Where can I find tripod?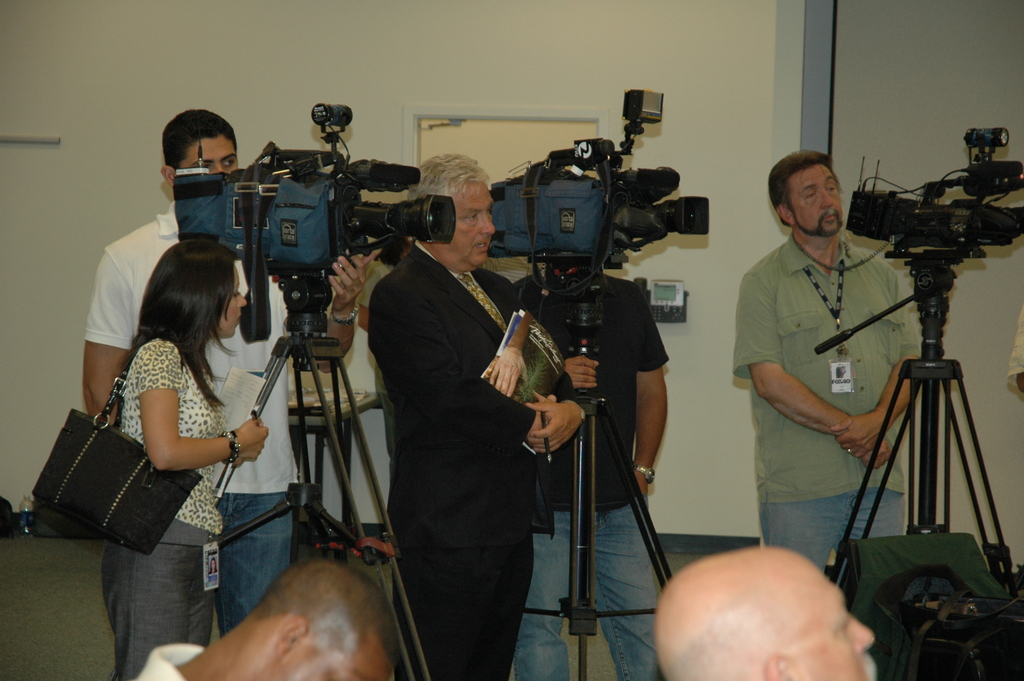
You can find it at [x1=214, y1=277, x2=431, y2=680].
